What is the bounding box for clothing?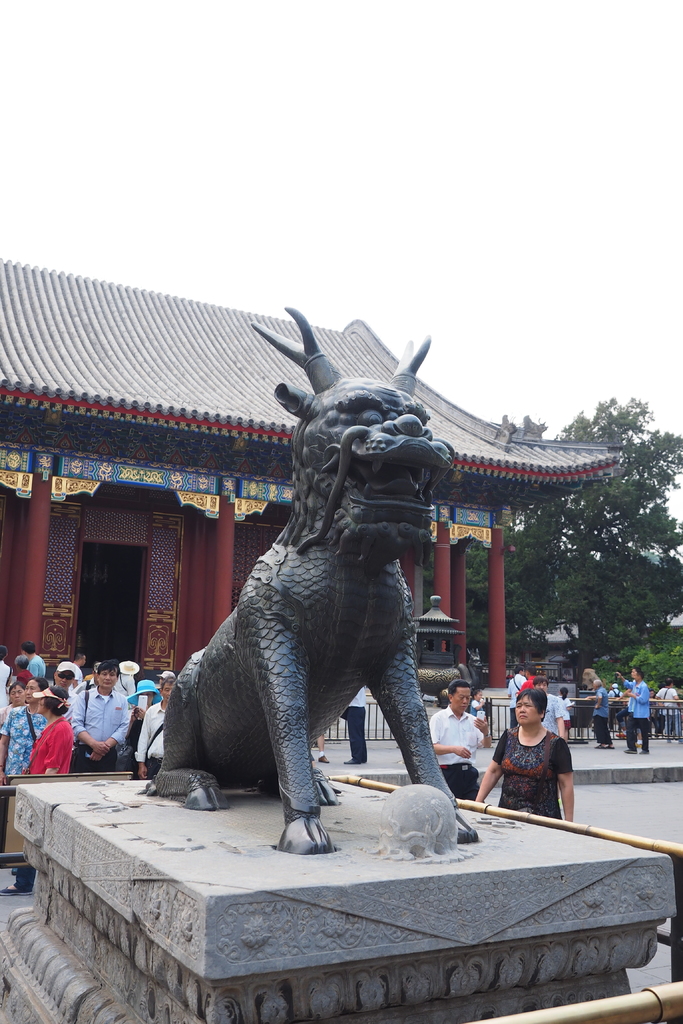
<bbox>127, 693, 172, 767</bbox>.
